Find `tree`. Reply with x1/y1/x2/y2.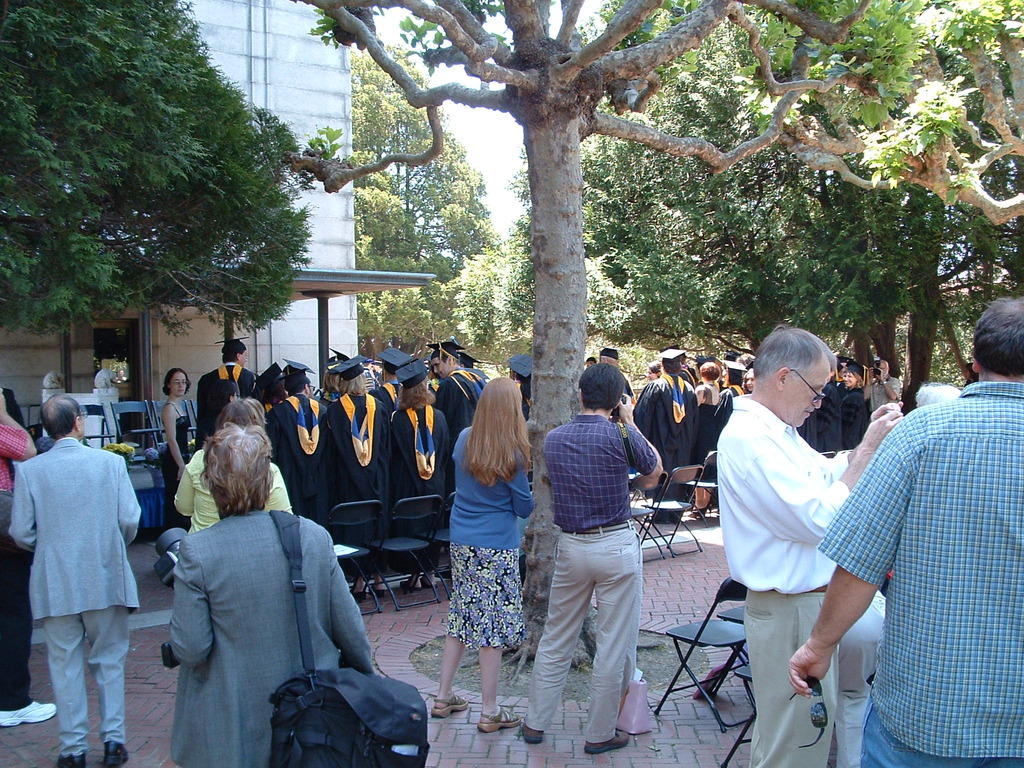
458/19/1023/410.
